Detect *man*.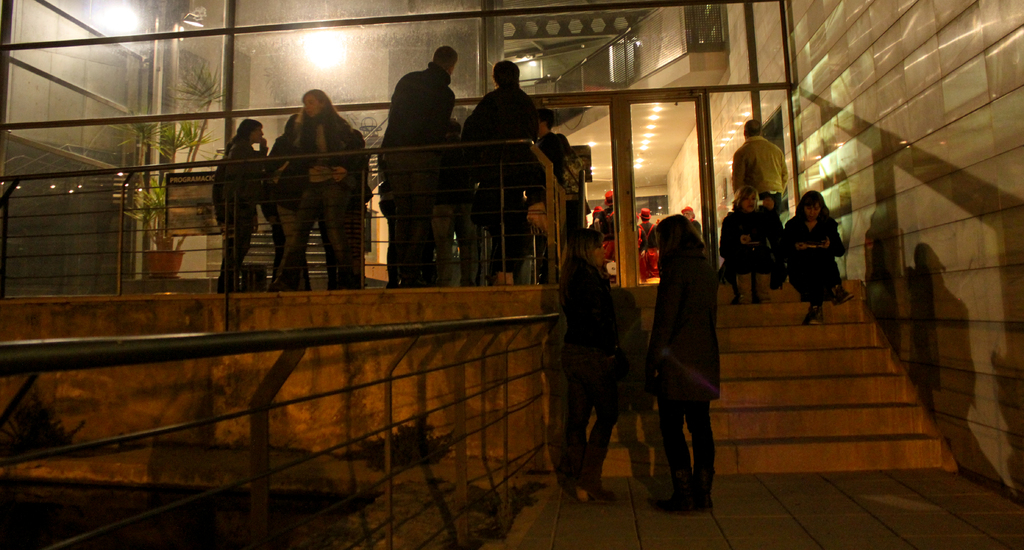
Detected at 525:105:573:202.
